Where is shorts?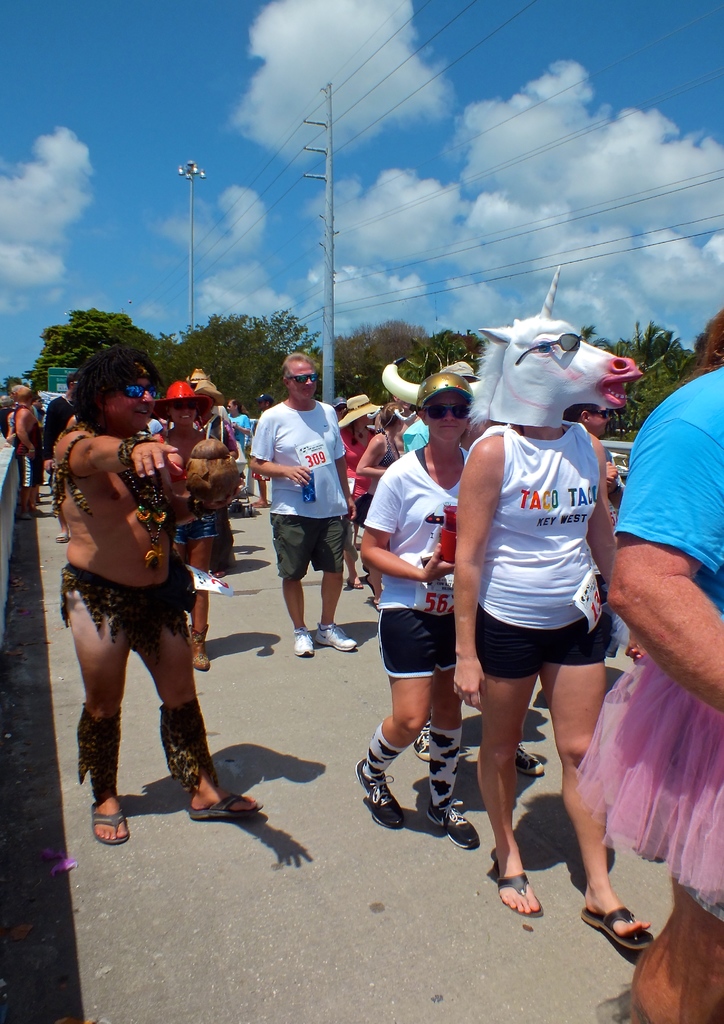
crop(582, 657, 723, 919).
